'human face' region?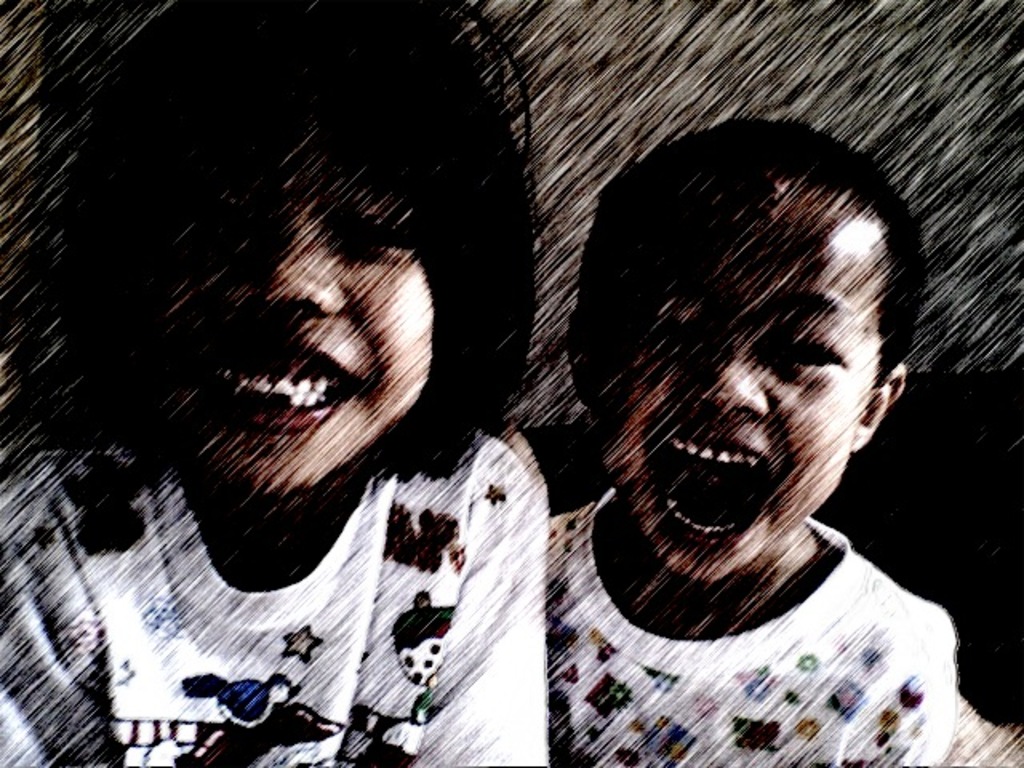
{"x1": 147, "y1": 150, "x2": 430, "y2": 499}
